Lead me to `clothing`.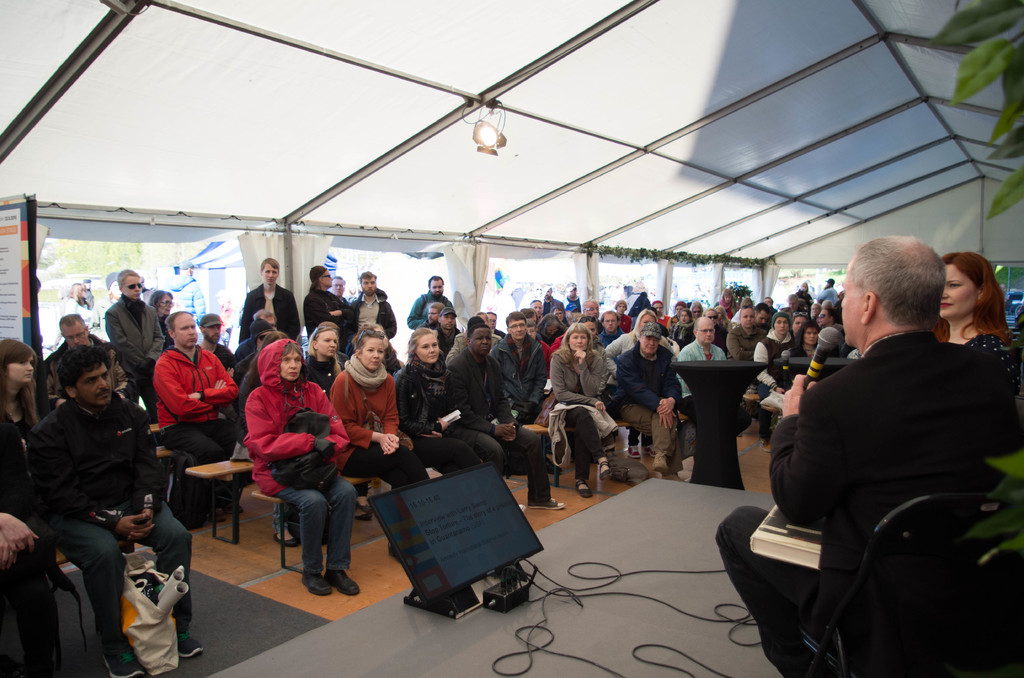
Lead to [left=349, top=289, right=404, bottom=368].
